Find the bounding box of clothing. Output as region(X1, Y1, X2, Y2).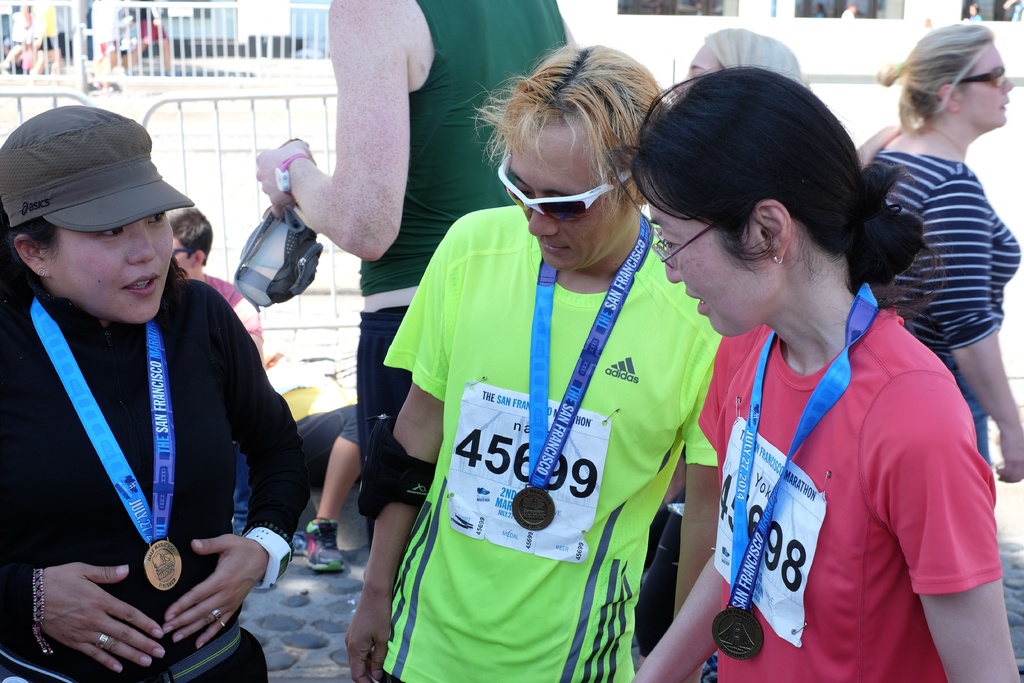
region(1014, 0, 1023, 21).
